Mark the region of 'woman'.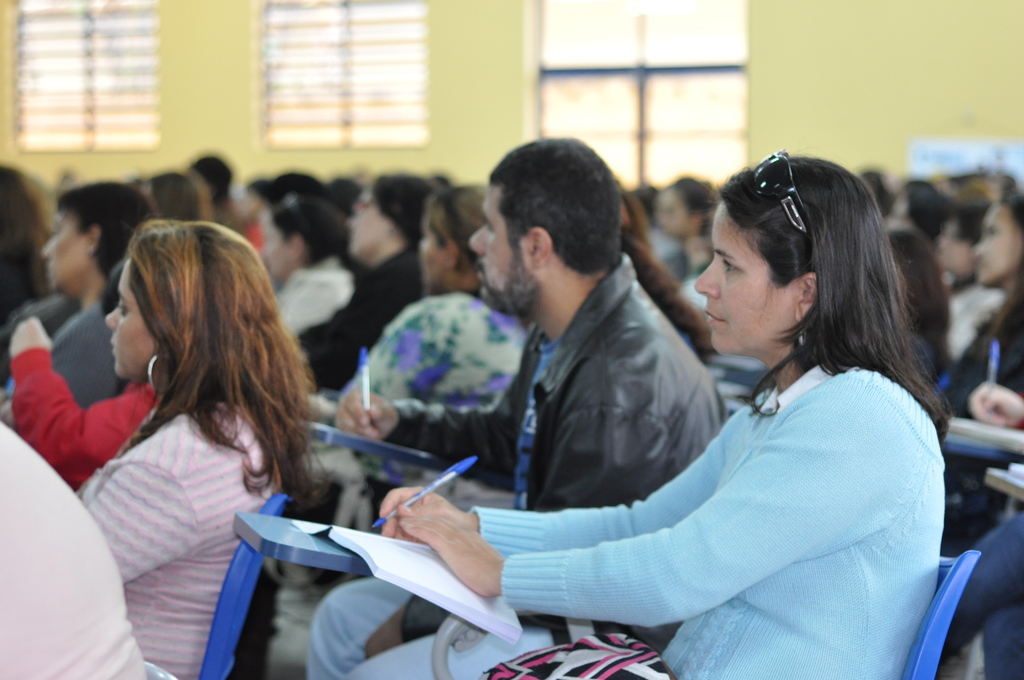
Region: bbox(39, 191, 337, 662).
